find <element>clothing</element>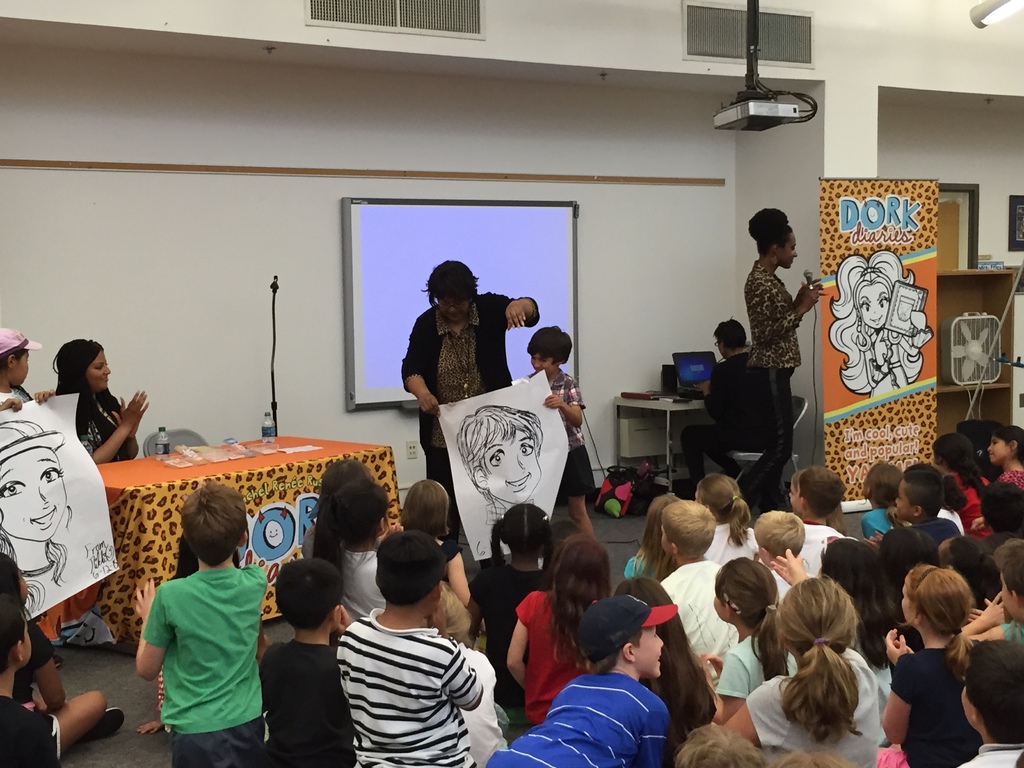
crop(956, 740, 1023, 767)
